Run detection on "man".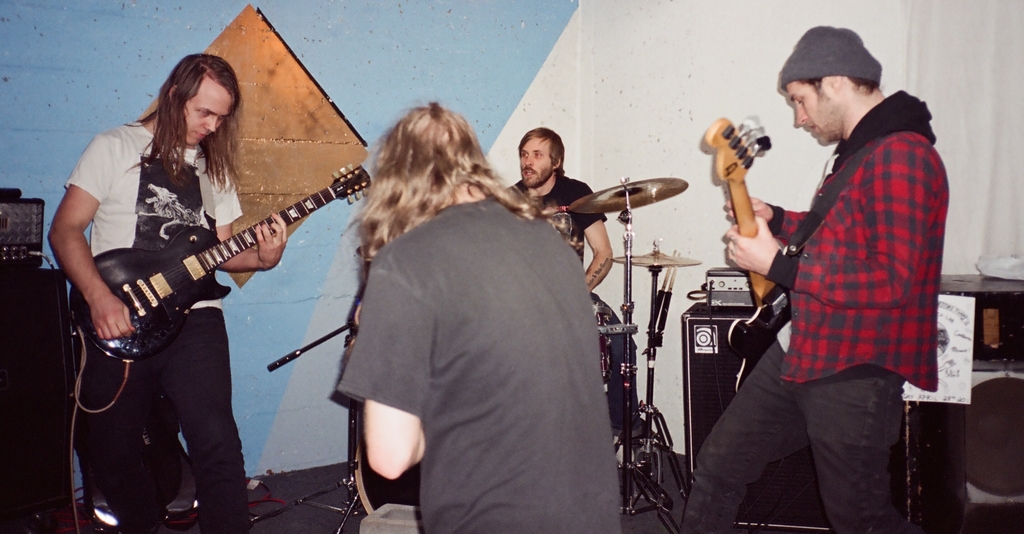
Result: Rect(47, 55, 285, 533).
